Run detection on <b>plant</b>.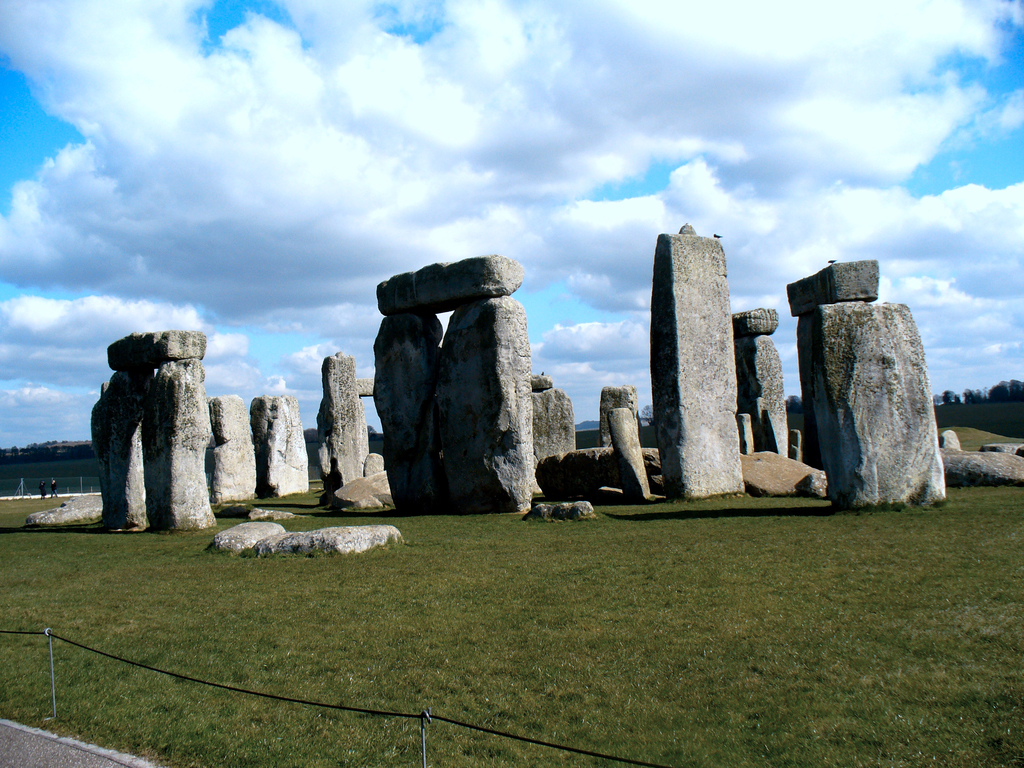
Result: box=[933, 394, 1022, 440].
